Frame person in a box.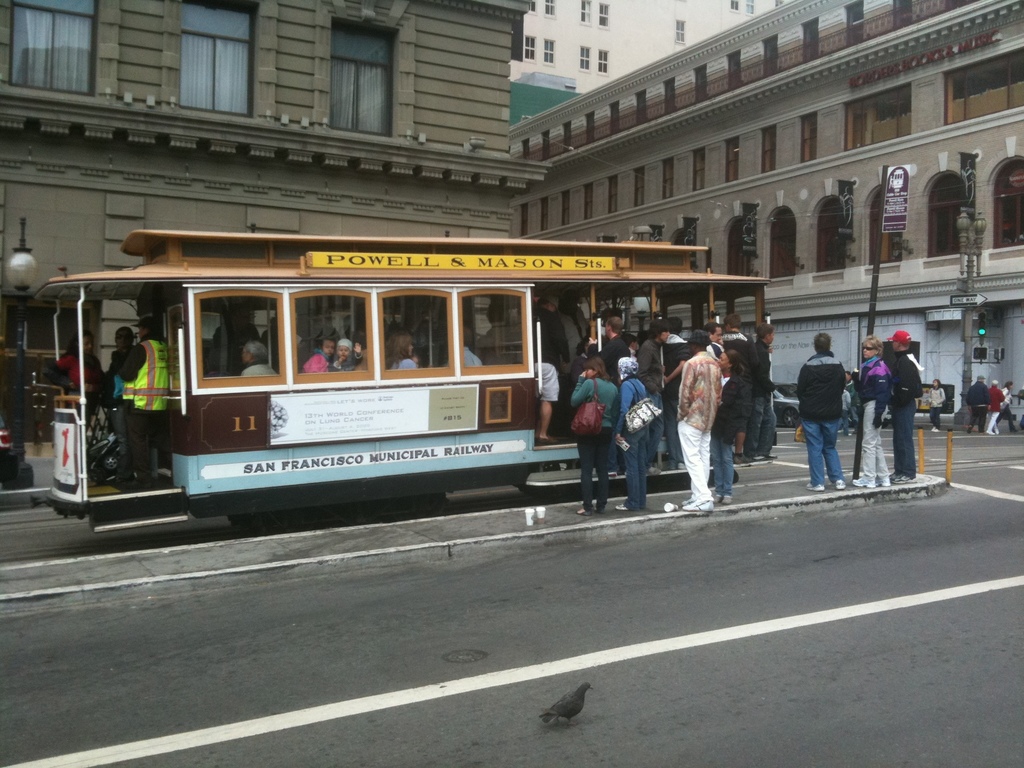
<box>37,332,104,439</box>.
